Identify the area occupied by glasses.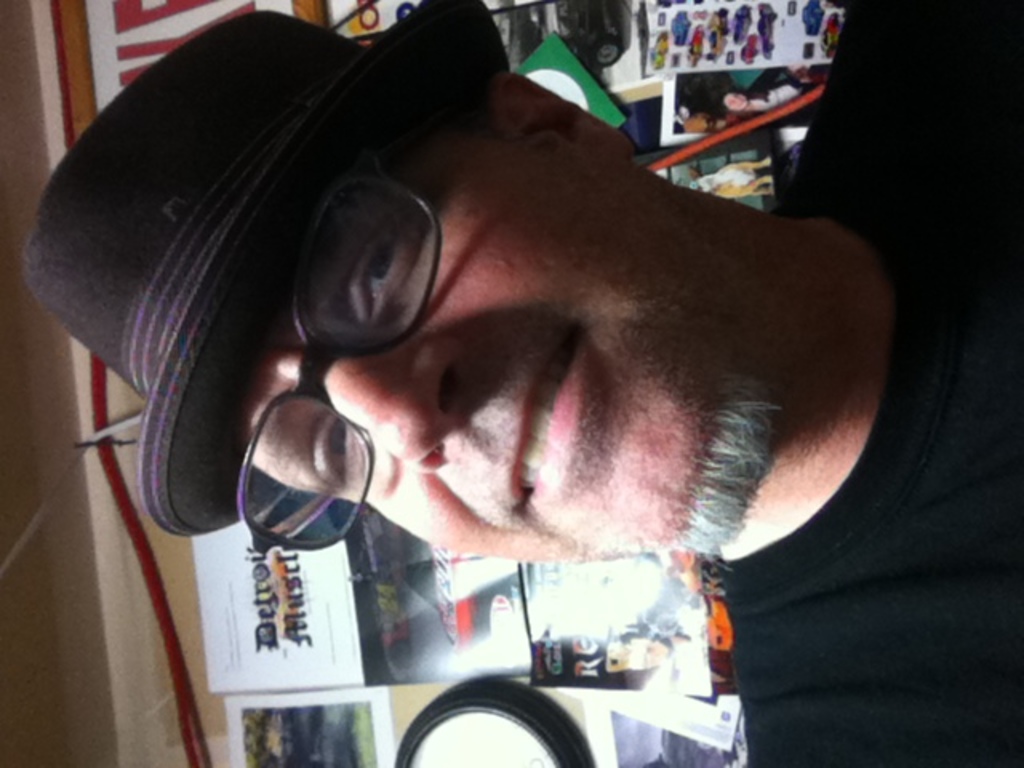
Area: 232 157 442 552.
